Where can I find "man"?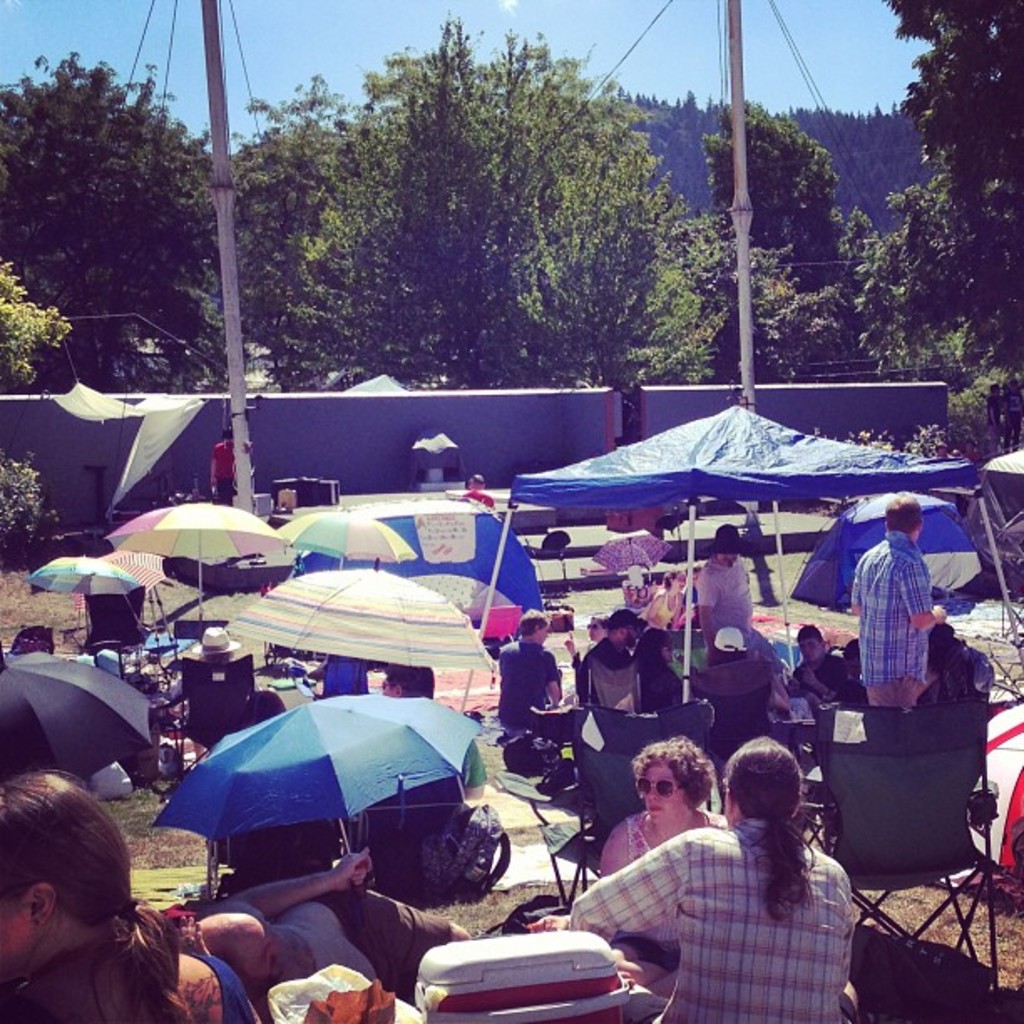
You can find it at <bbox>693, 529, 753, 664</bbox>.
